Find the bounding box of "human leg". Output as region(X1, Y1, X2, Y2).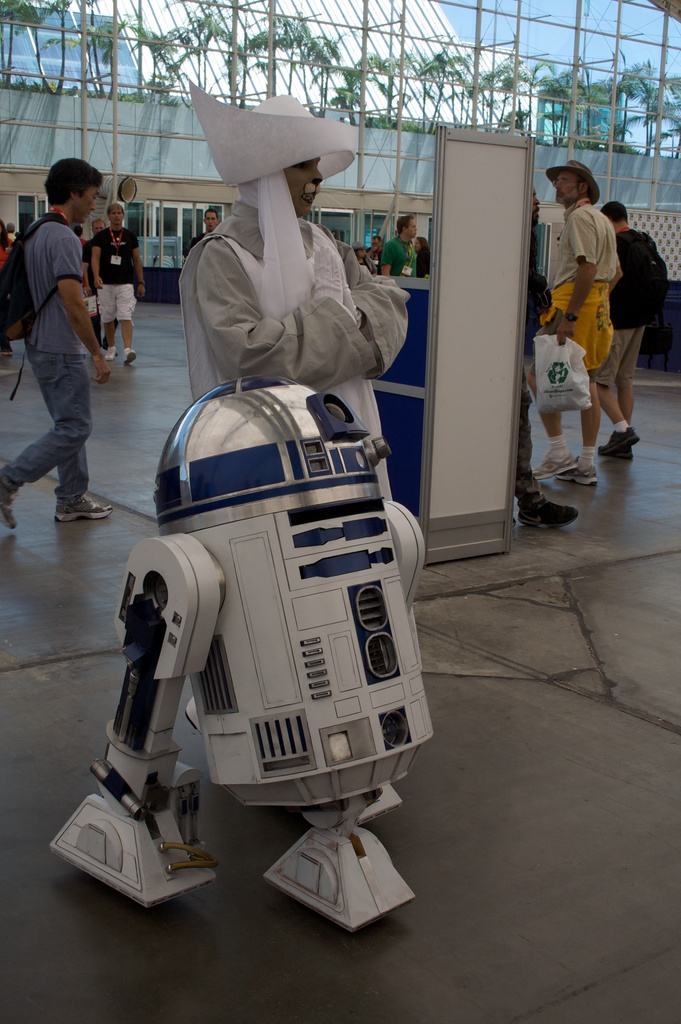
region(529, 288, 577, 481).
